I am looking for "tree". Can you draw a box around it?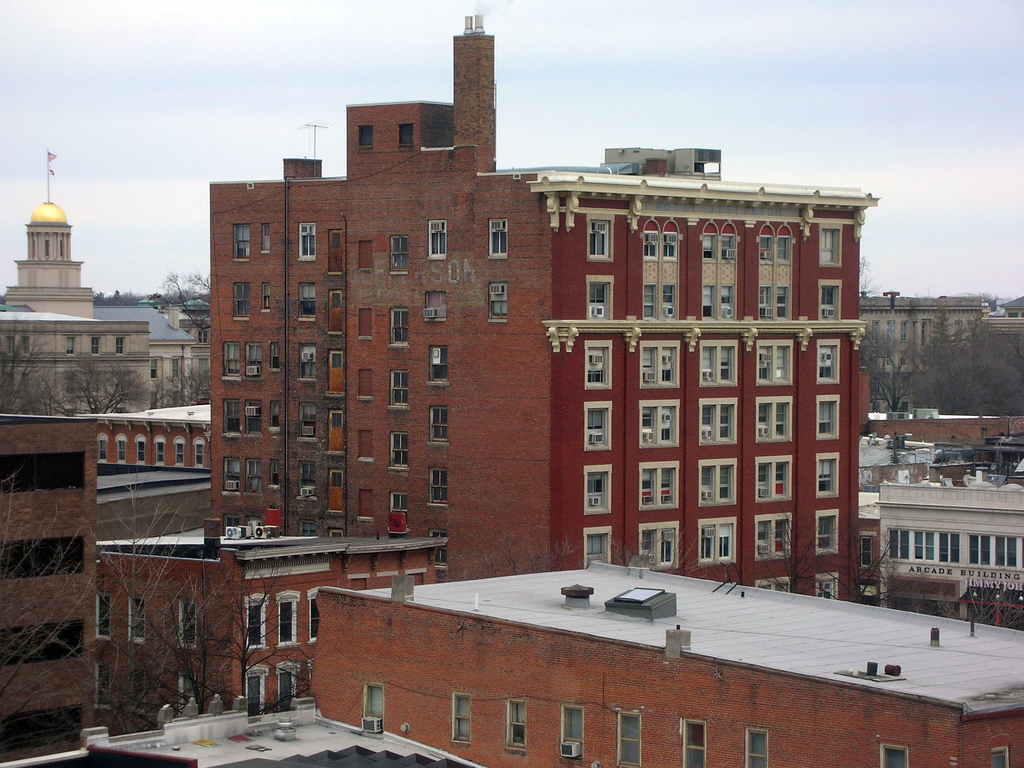
Sure, the bounding box is 150/274/212/333.
